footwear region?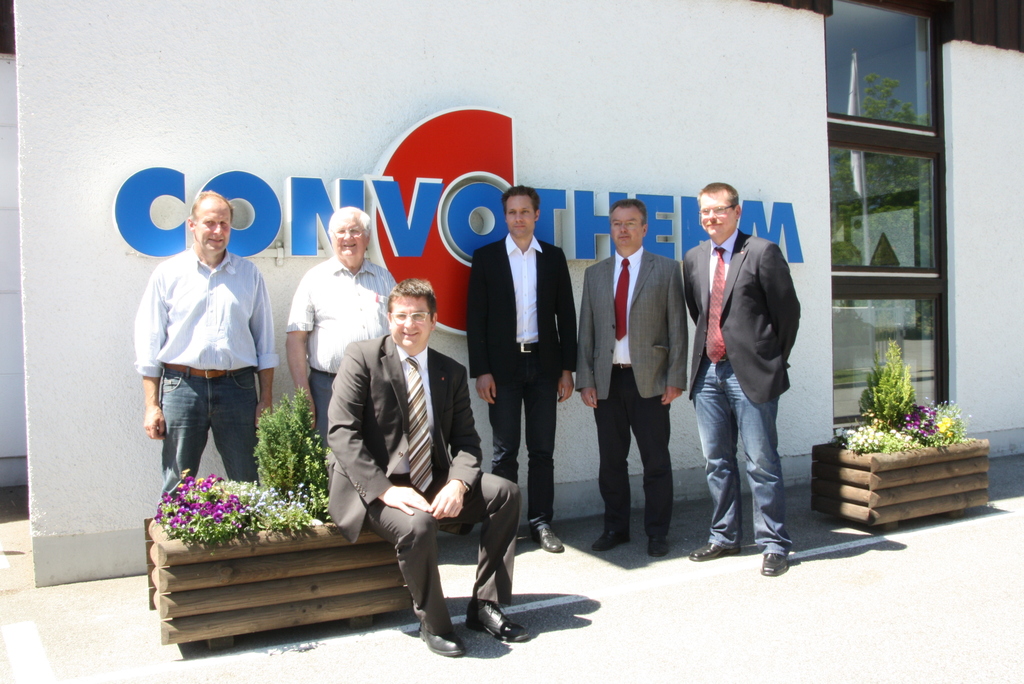
[420,617,468,670]
